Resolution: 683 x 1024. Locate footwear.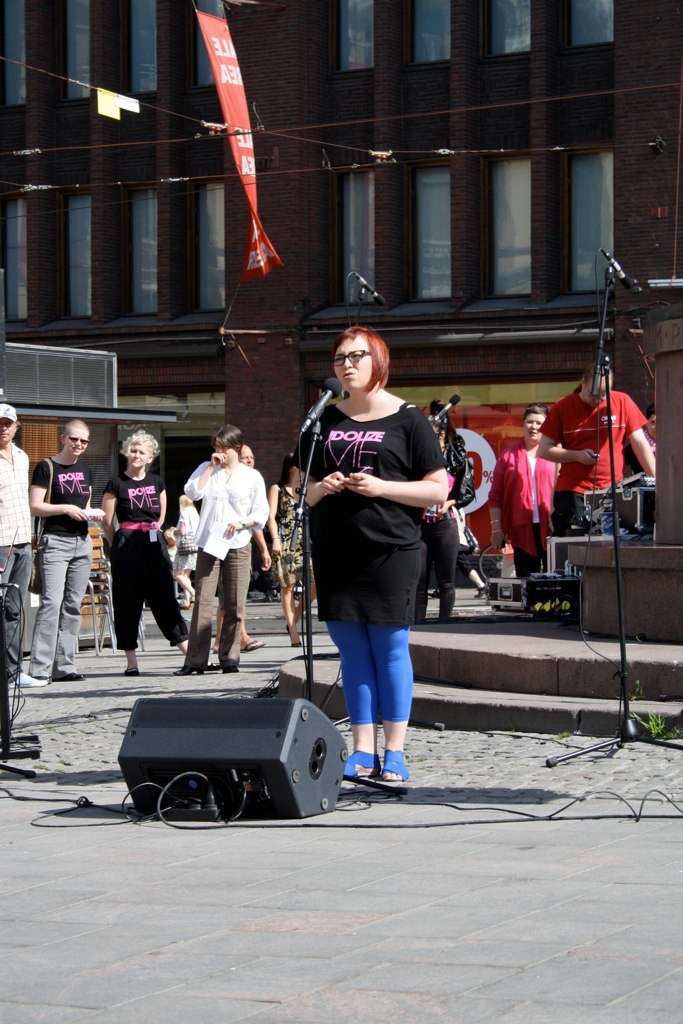
left=34, top=674, right=52, bottom=683.
